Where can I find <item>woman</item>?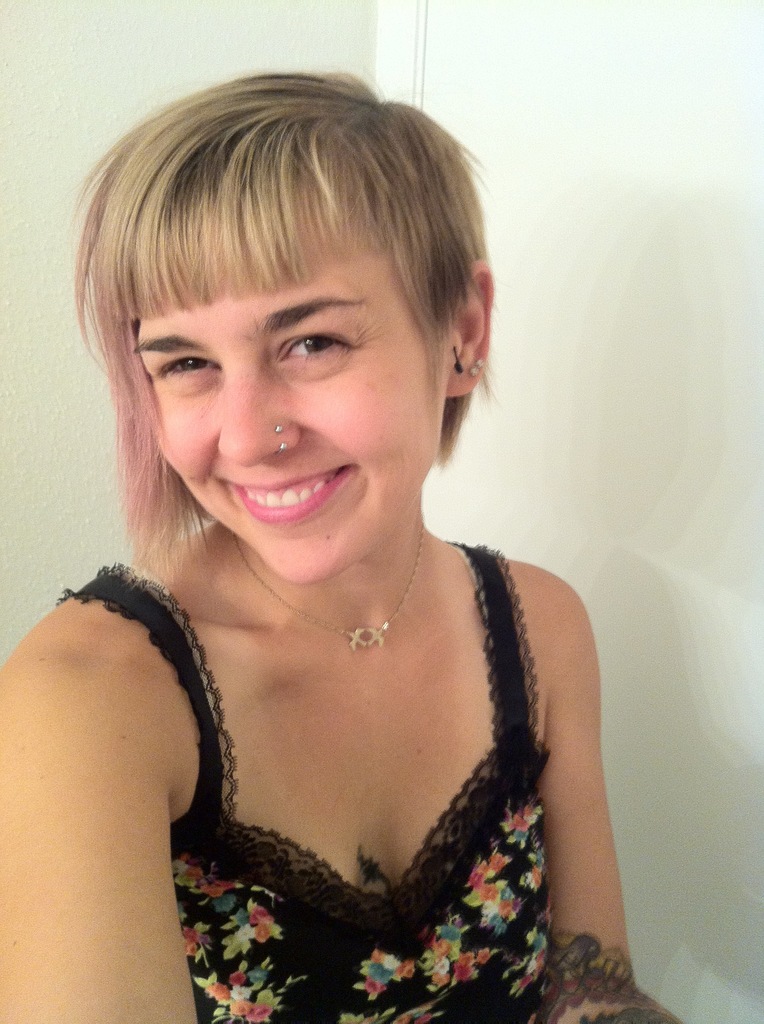
You can find it at [0, 65, 649, 1023].
